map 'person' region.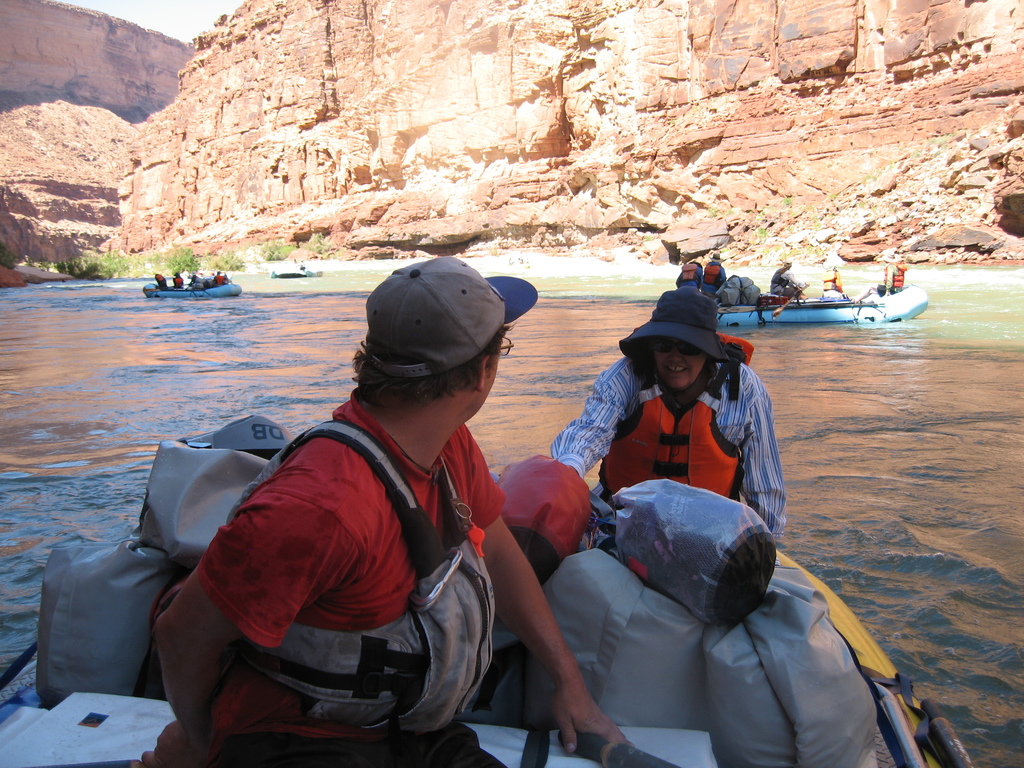
Mapped to <box>131,252,636,767</box>.
